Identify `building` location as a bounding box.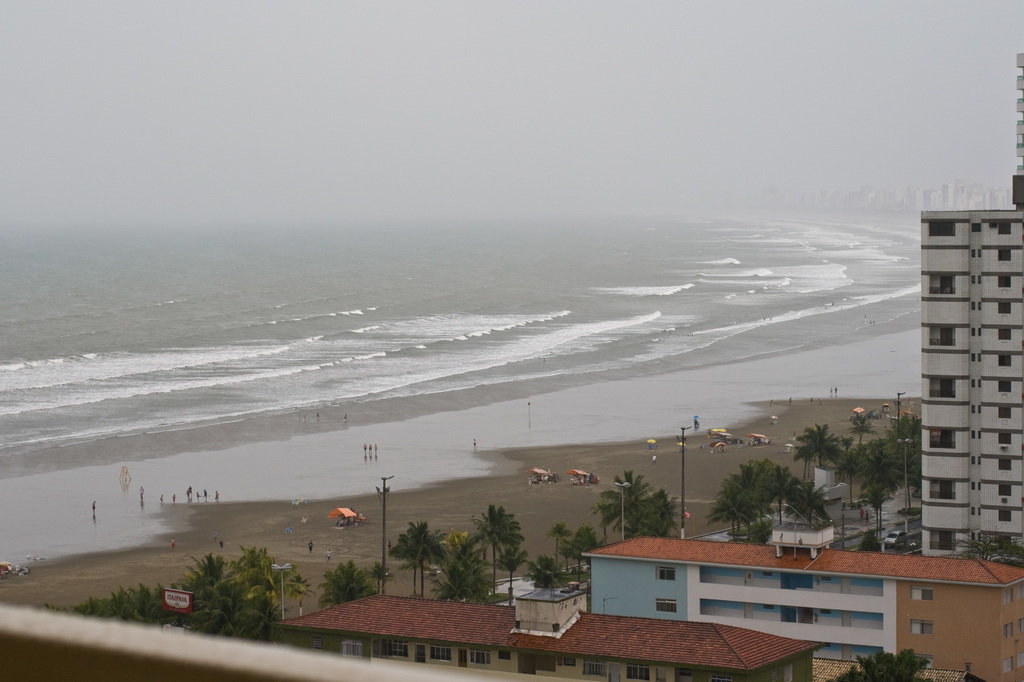
579:519:1023:681.
